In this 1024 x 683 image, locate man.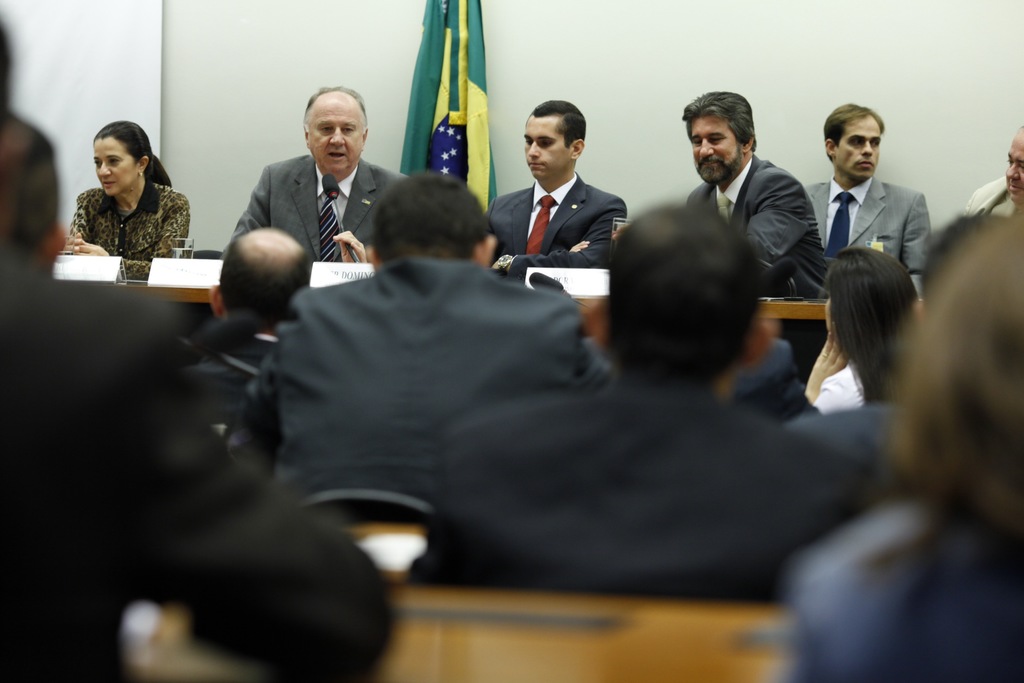
Bounding box: 800,102,938,293.
